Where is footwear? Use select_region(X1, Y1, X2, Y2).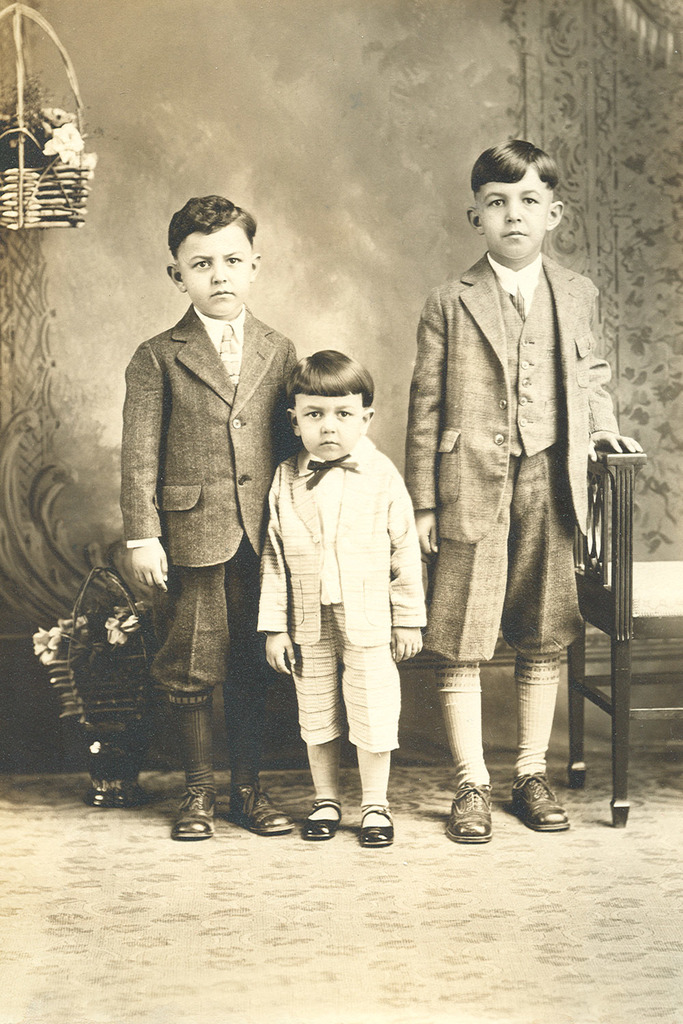
select_region(447, 783, 492, 848).
